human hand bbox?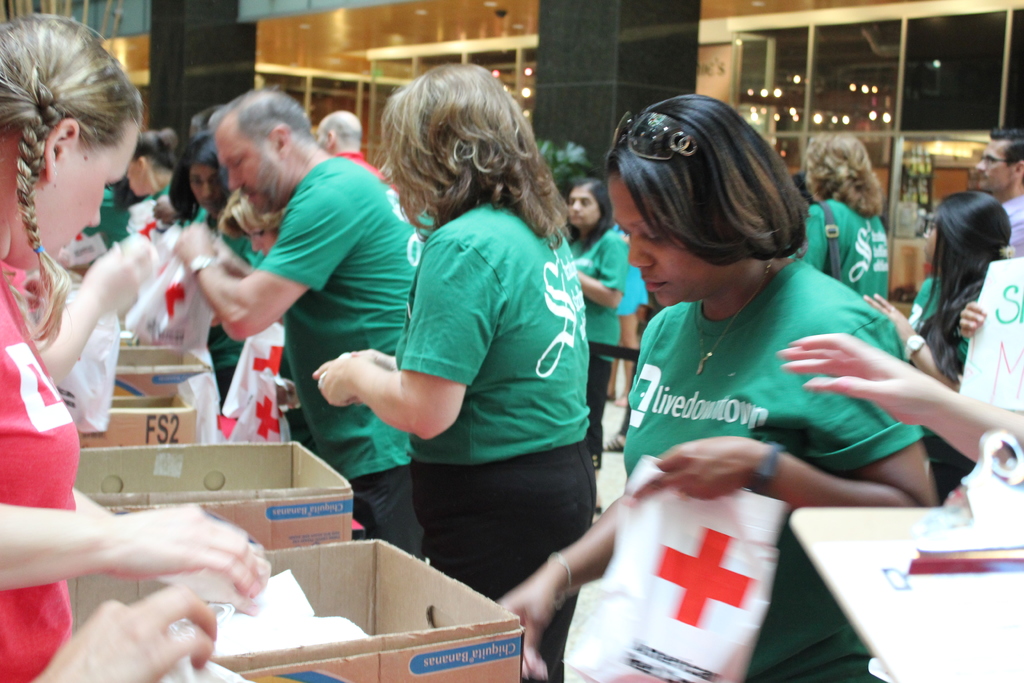
<region>958, 300, 988, 336</region>
